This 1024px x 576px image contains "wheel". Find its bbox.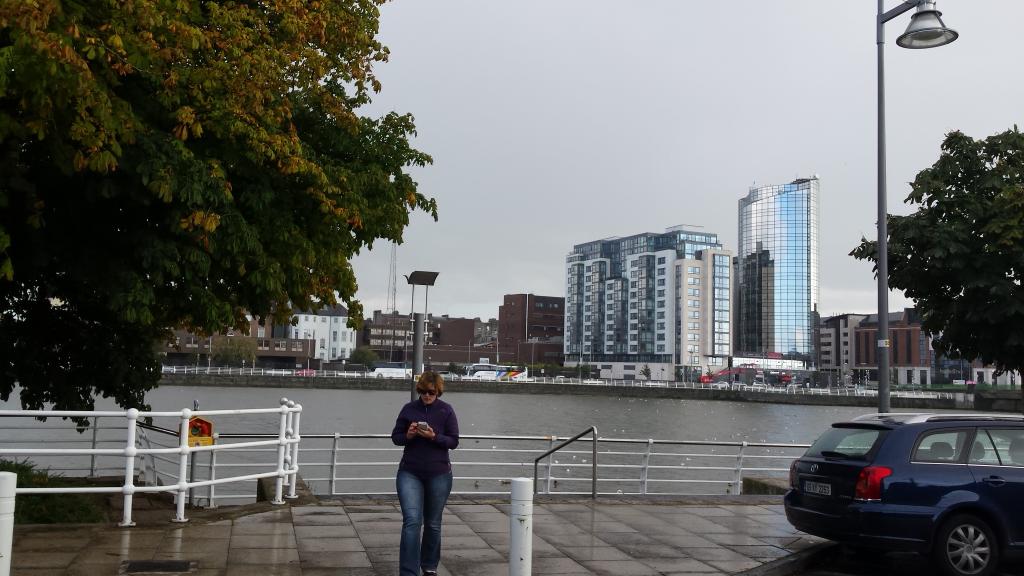
BBox(927, 513, 1003, 575).
